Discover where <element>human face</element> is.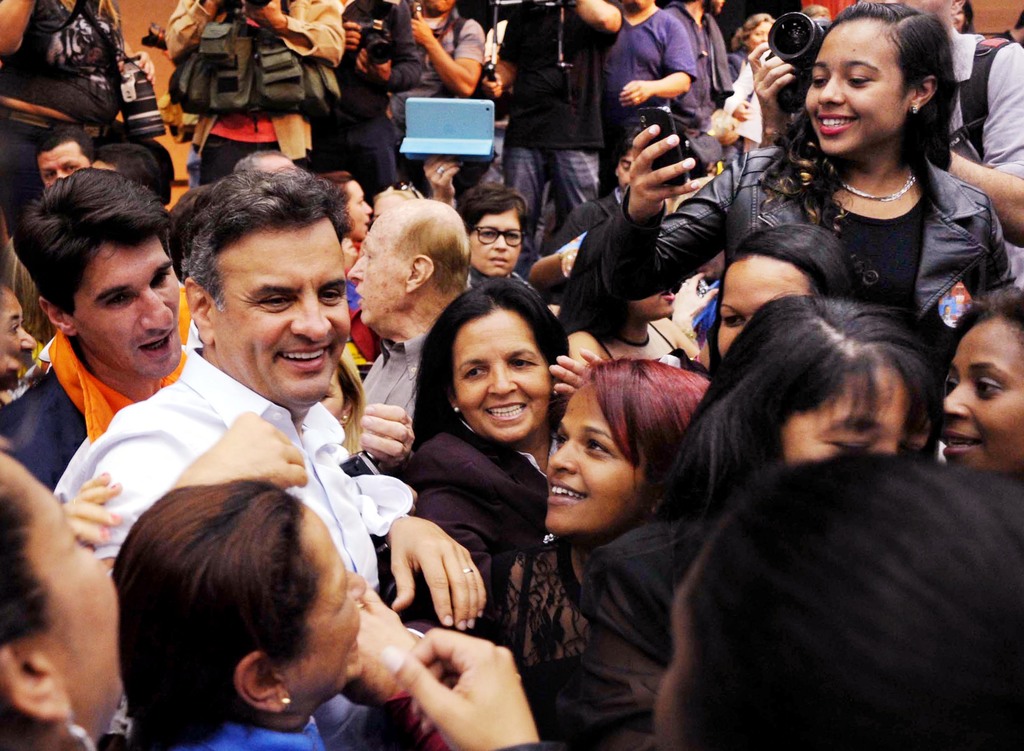
Discovered at bbox(538, 390, 643, 529).
